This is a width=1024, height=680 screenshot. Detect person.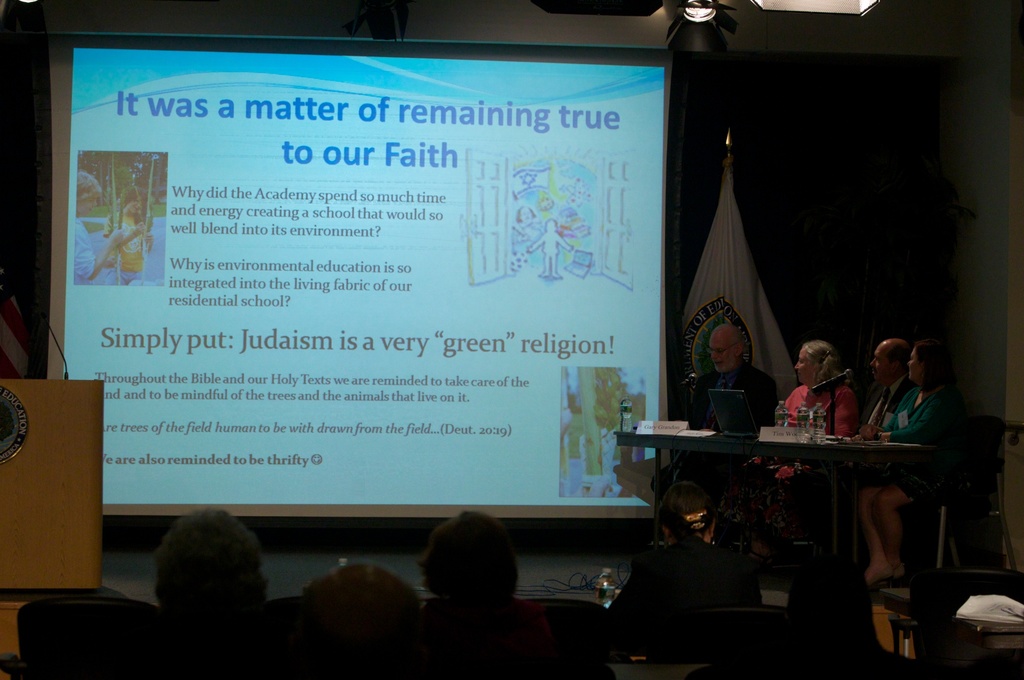
(x1=785, y1=334, x2=884, y2=459).
